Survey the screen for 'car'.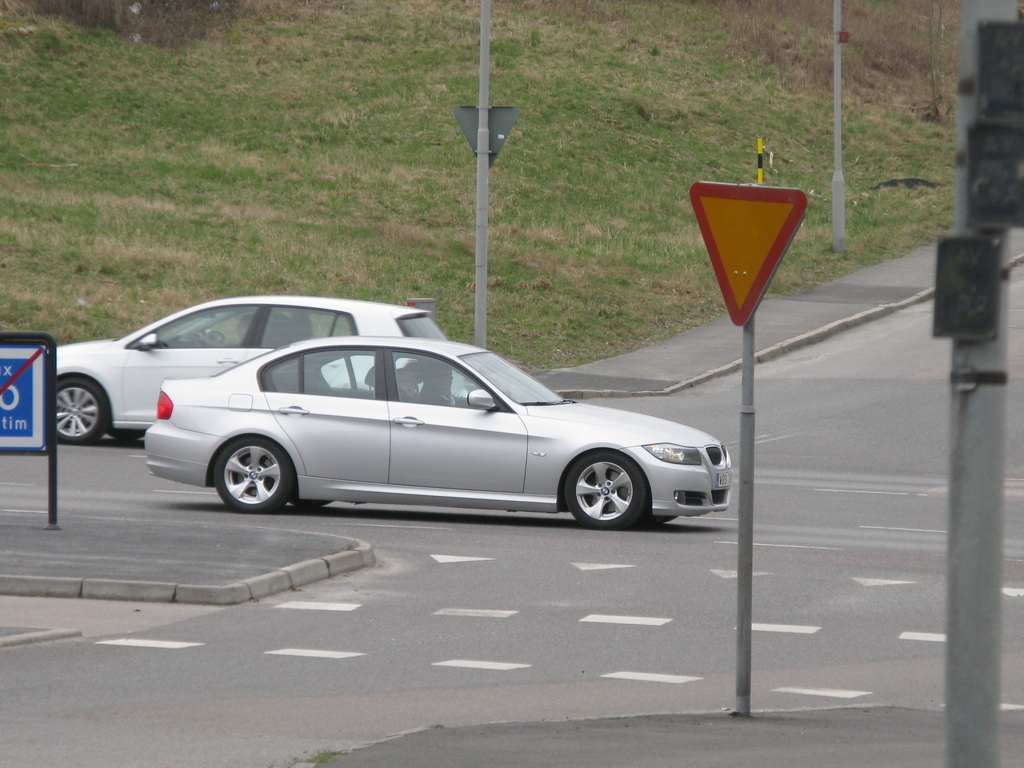
Survey found: (left=57, top=294, right=470, bottom=447).
